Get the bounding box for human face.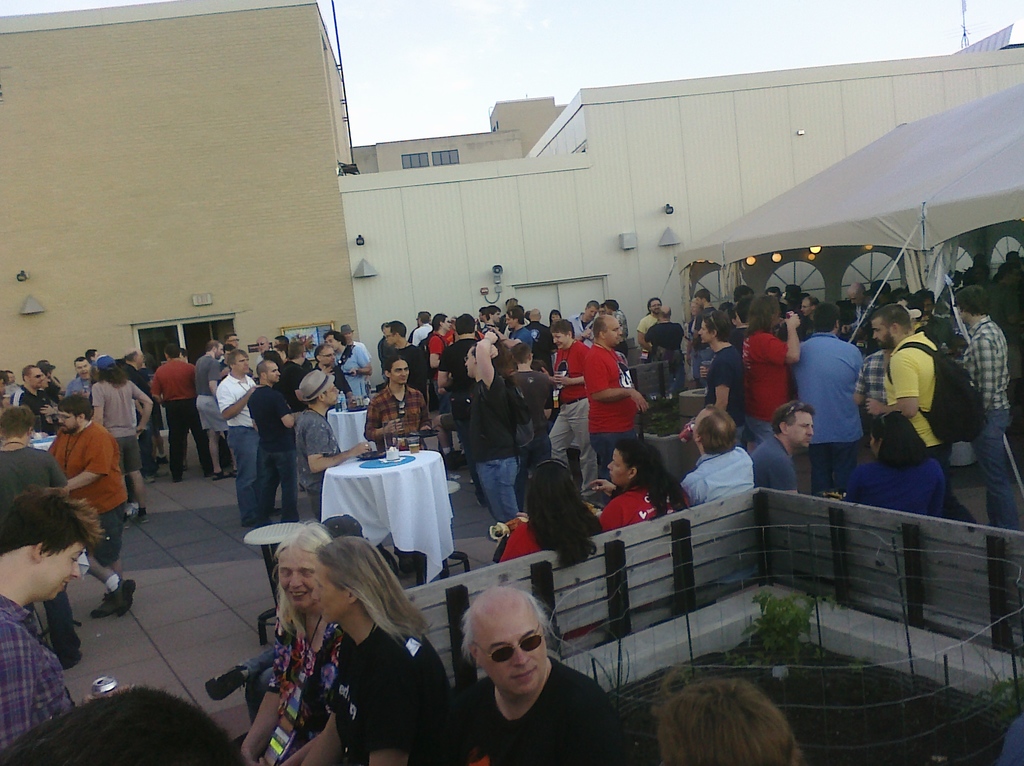
bbox=(7, 371, 16, 384).
